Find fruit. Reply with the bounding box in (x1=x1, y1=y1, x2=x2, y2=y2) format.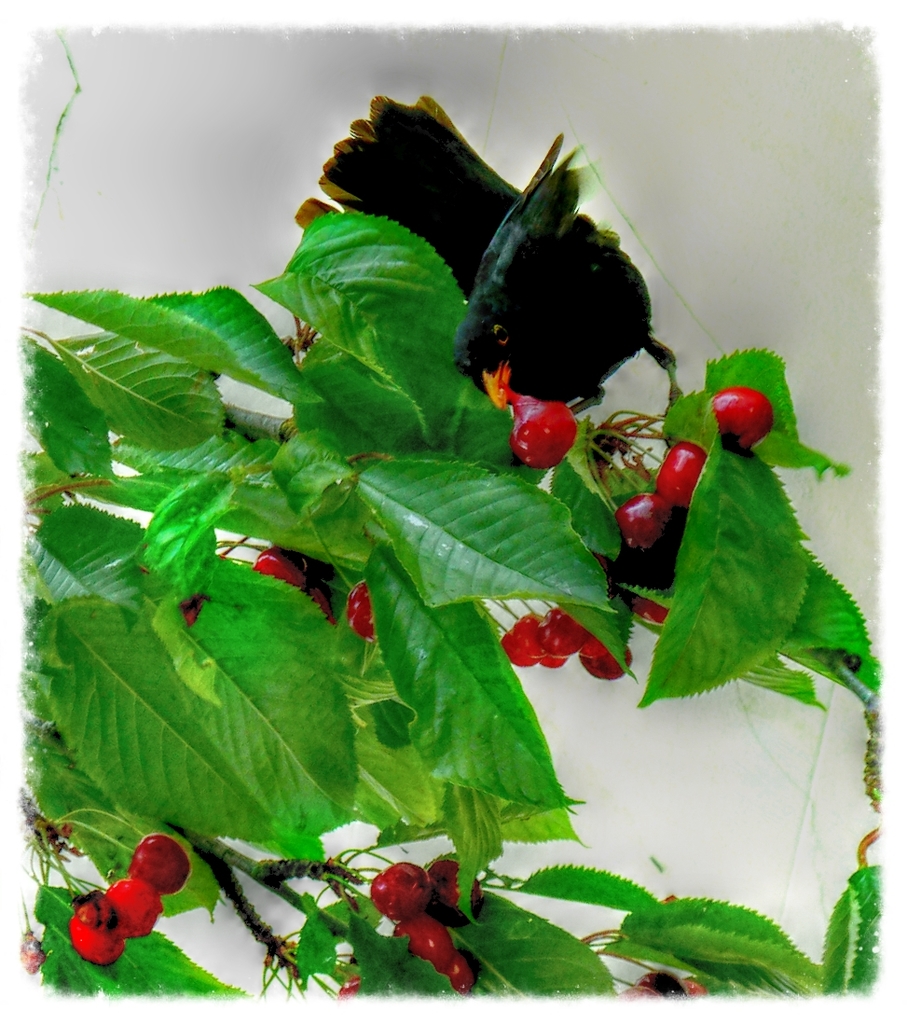
(x1=129, y1=832, x2=191, y2=894).
